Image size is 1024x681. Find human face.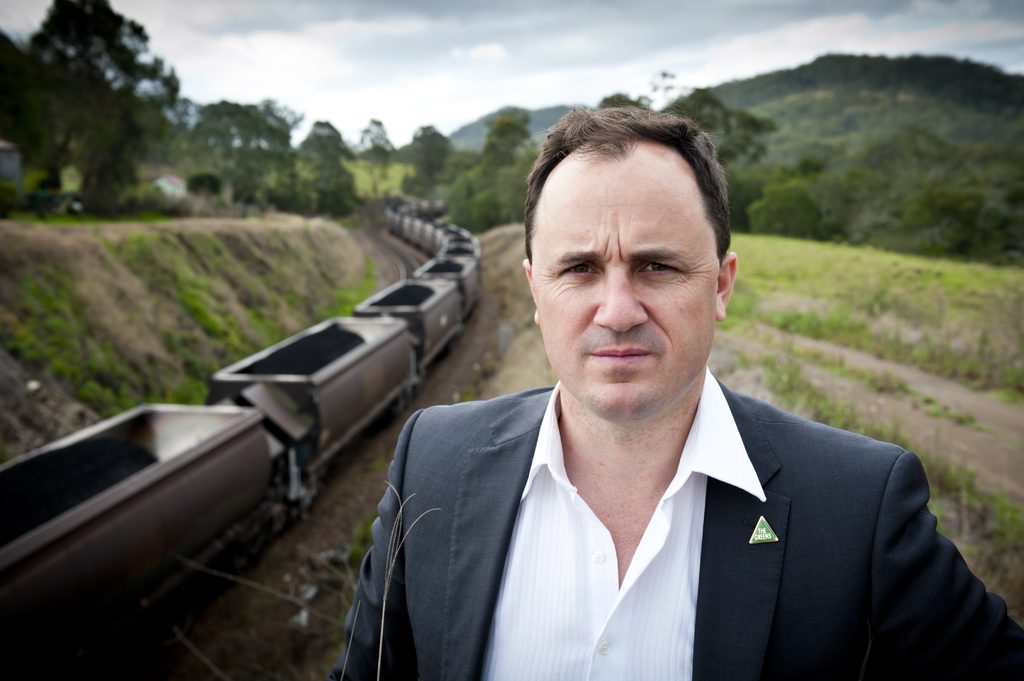
(left=532, top=163, right=721, bottom=423).
